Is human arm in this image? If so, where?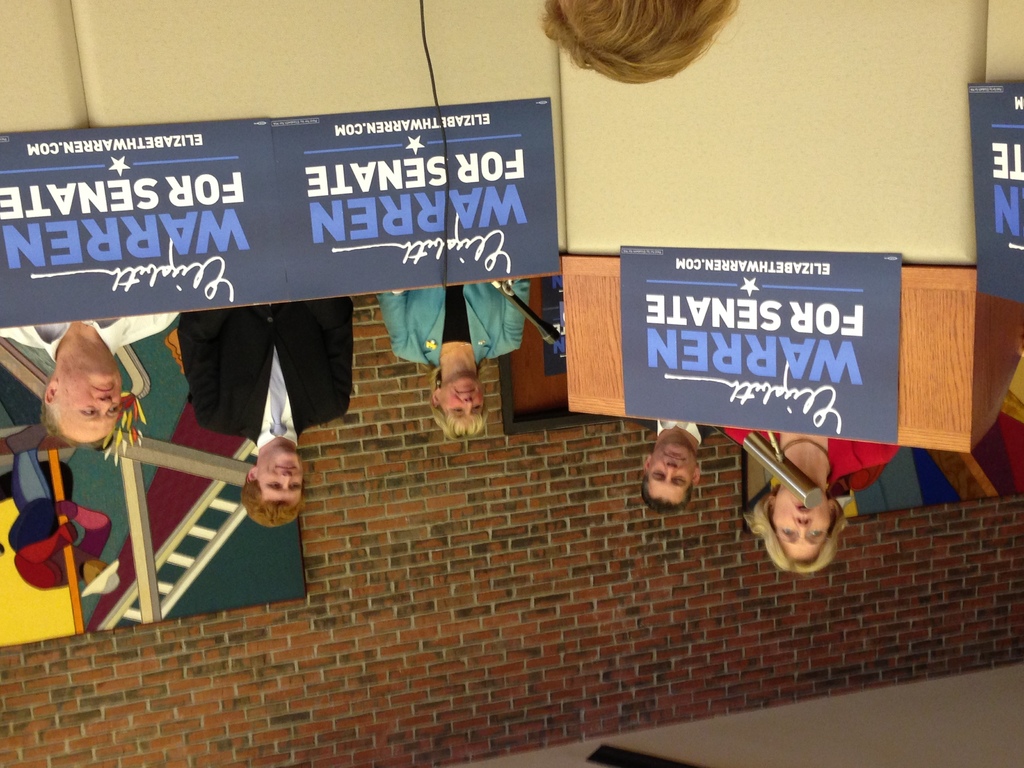
Yes, at select_region(170, 309, 233, 430).
